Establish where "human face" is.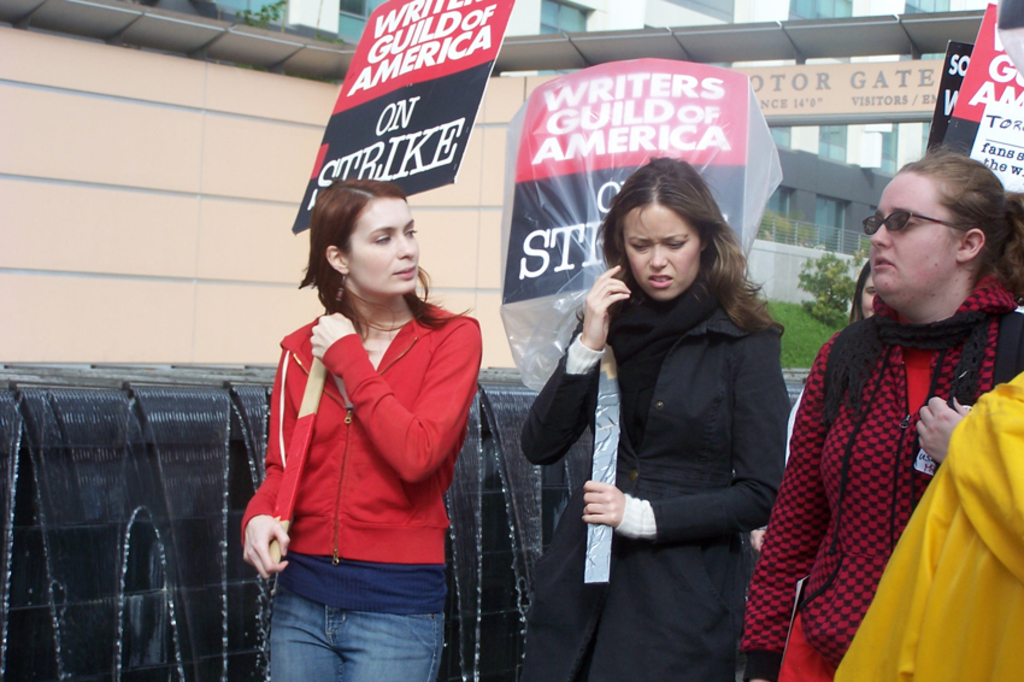
Established at bbox=(871, 169, 957, 295).
